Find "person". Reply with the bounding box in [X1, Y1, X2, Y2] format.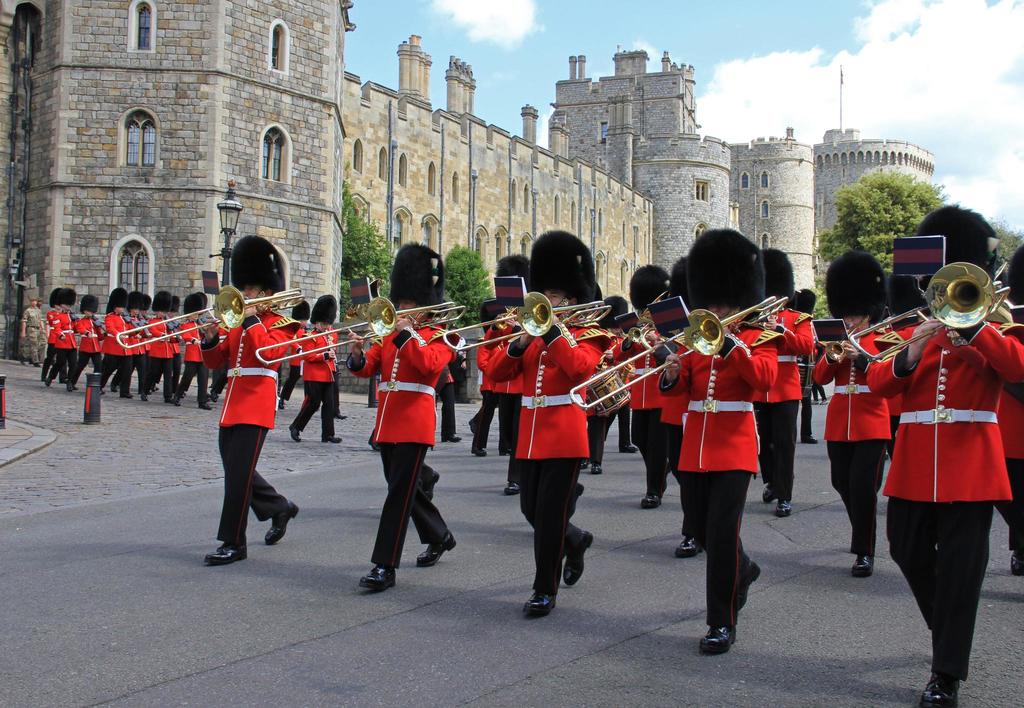
[336, 245, 447, 595].
